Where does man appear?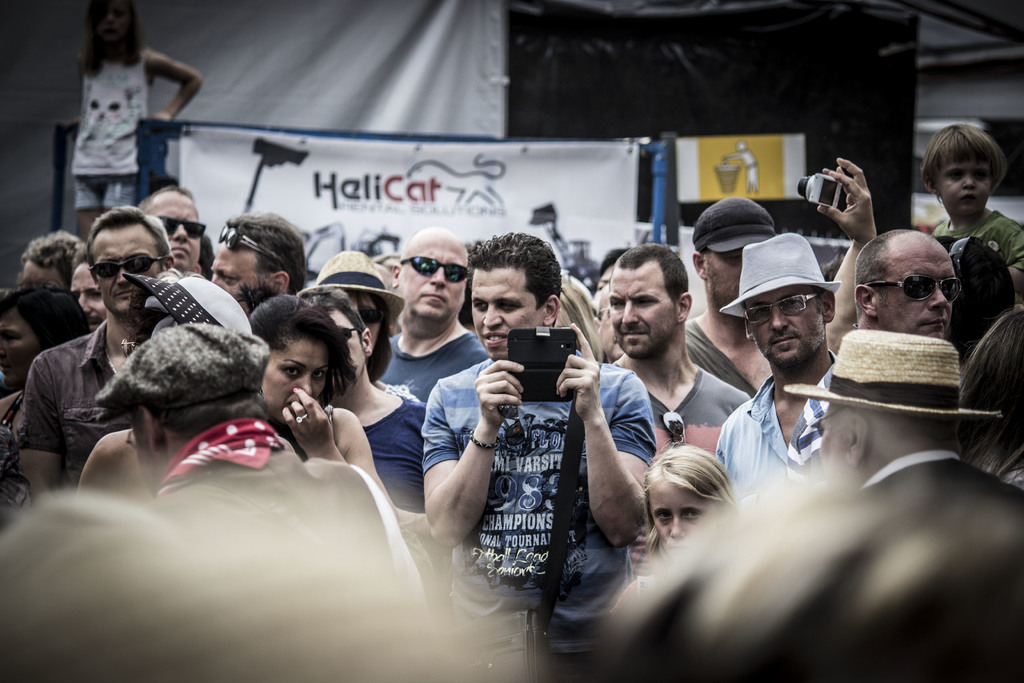
Appears at (700, 218, 890, 569).
